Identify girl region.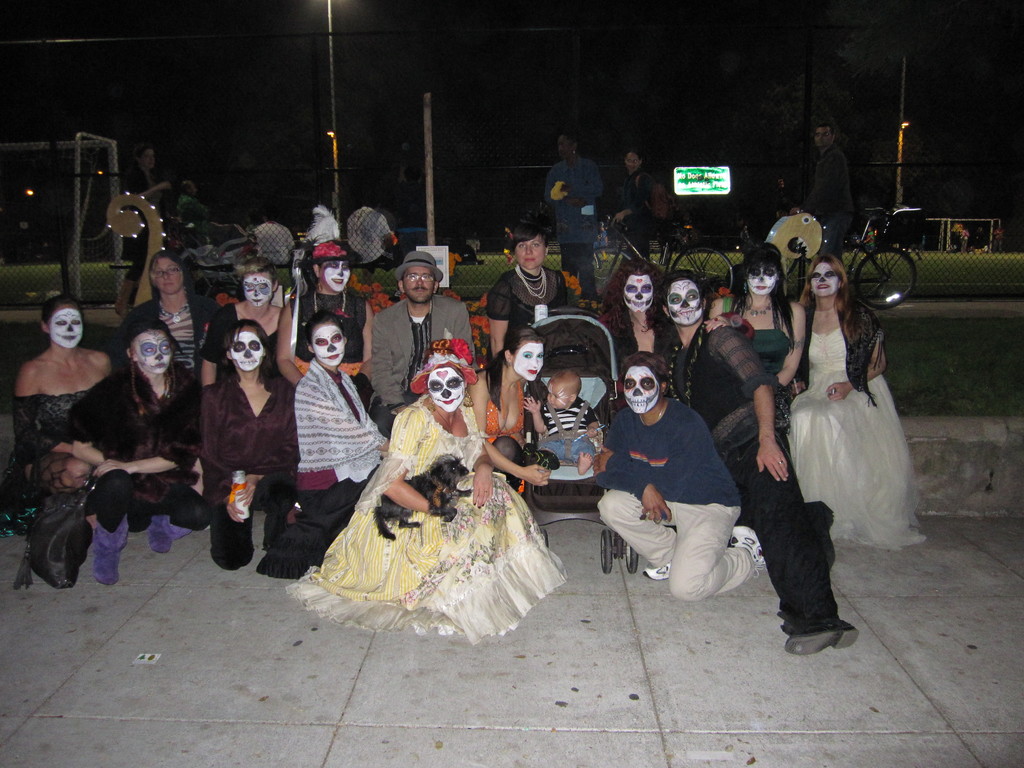
Region: 6/294/129/540.
